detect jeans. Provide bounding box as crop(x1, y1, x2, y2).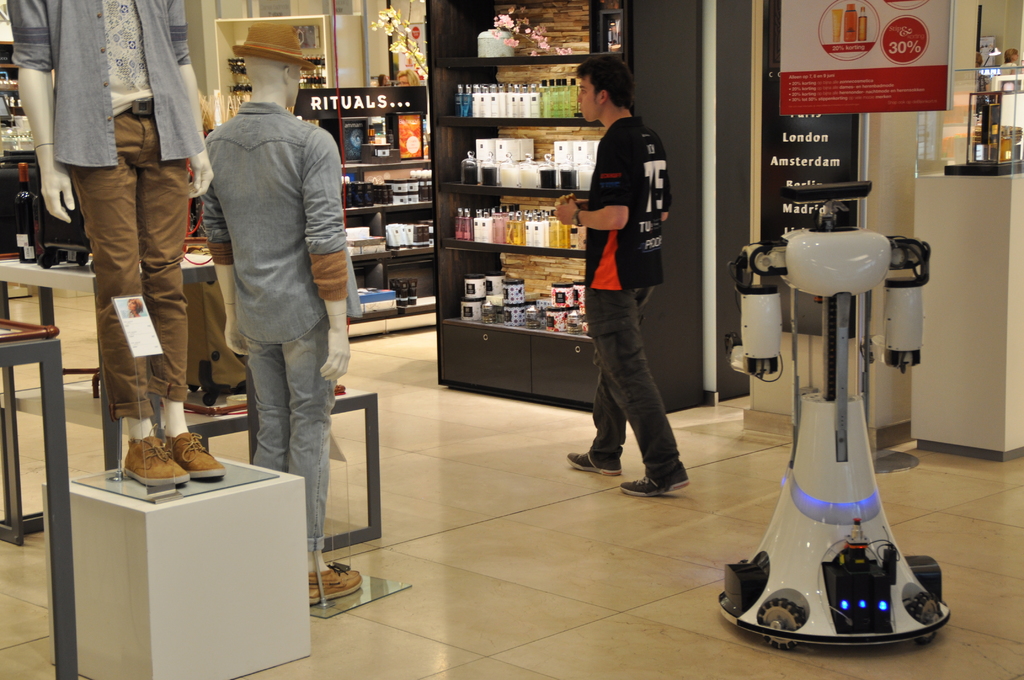
crop(592, 284, 694, 497).
